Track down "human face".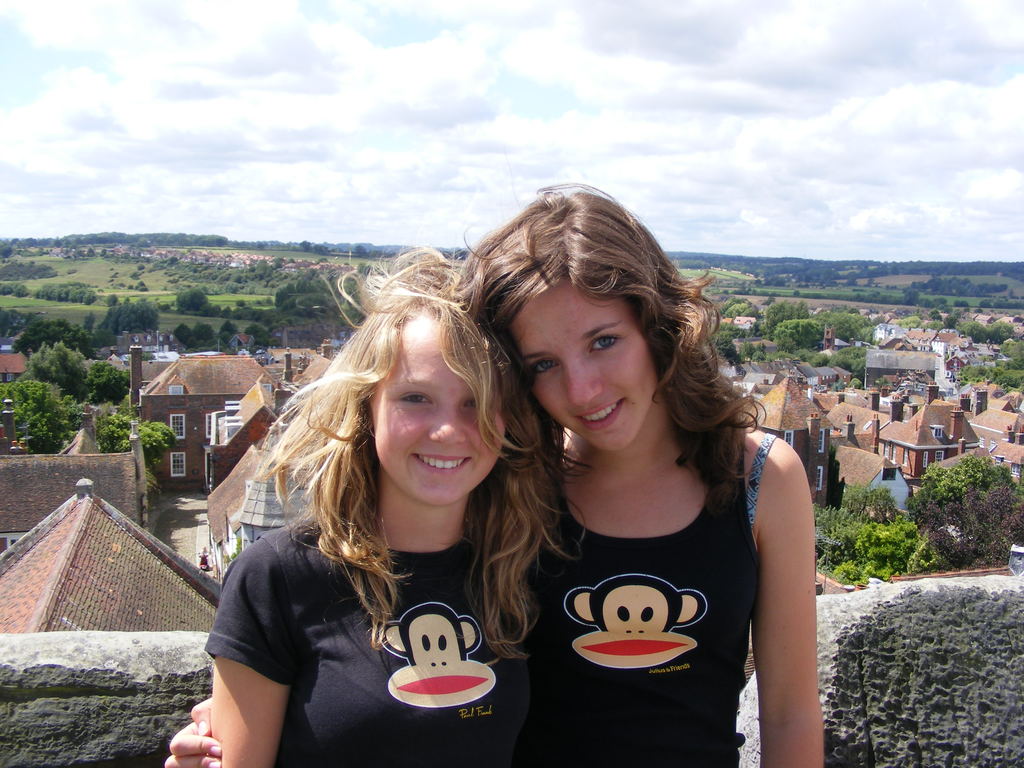
Tracked to detection(506, 274, 669, 452).
